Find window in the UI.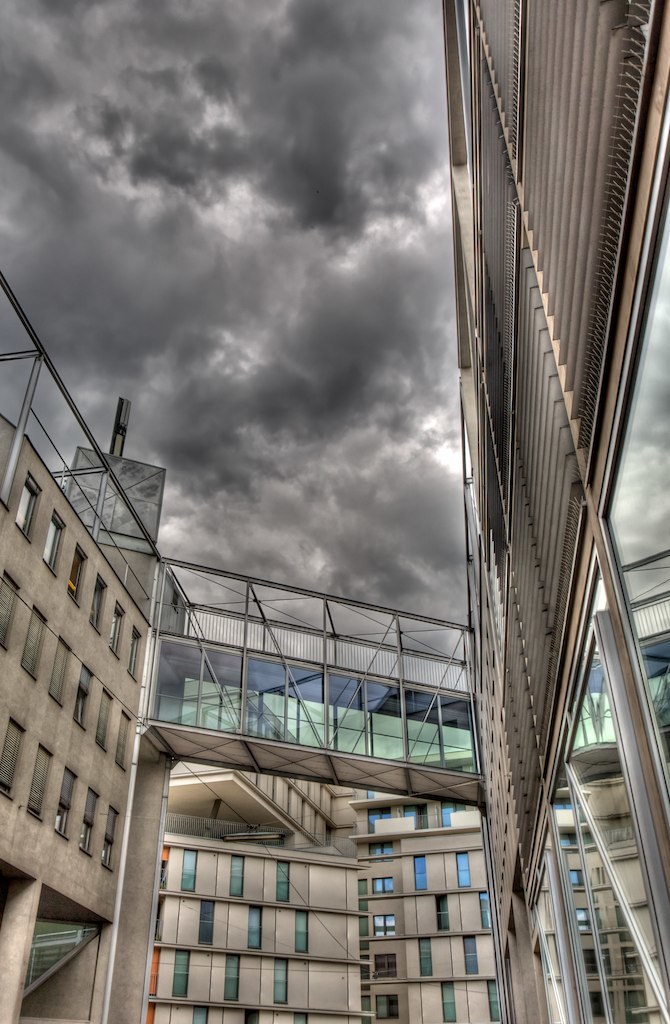
UI element at 179/851/200/888.
